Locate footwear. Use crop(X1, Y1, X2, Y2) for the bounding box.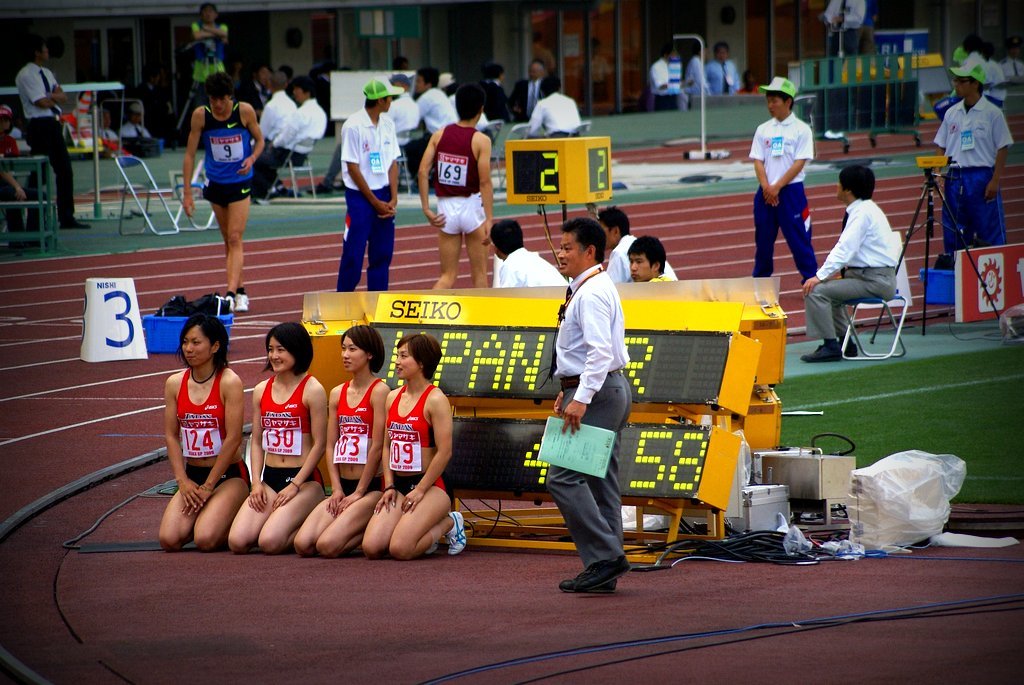
crop(309, 182, 335, 198).
